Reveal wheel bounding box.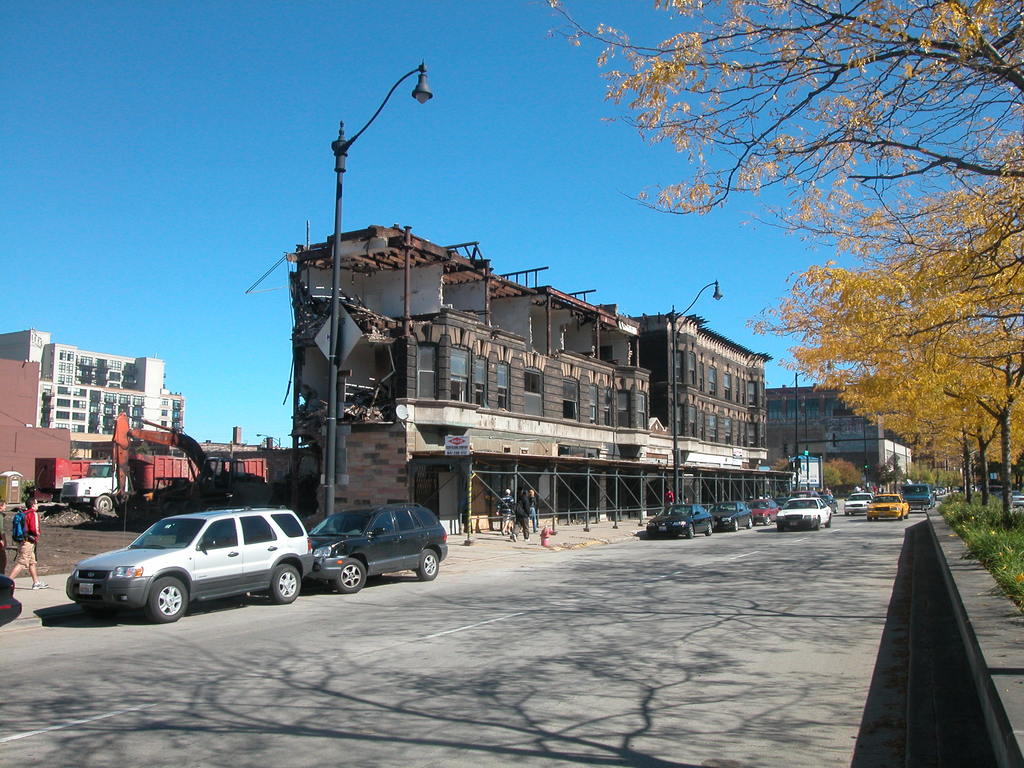
Revealed: x1=763, y1=515, x2=774, y2=527.
